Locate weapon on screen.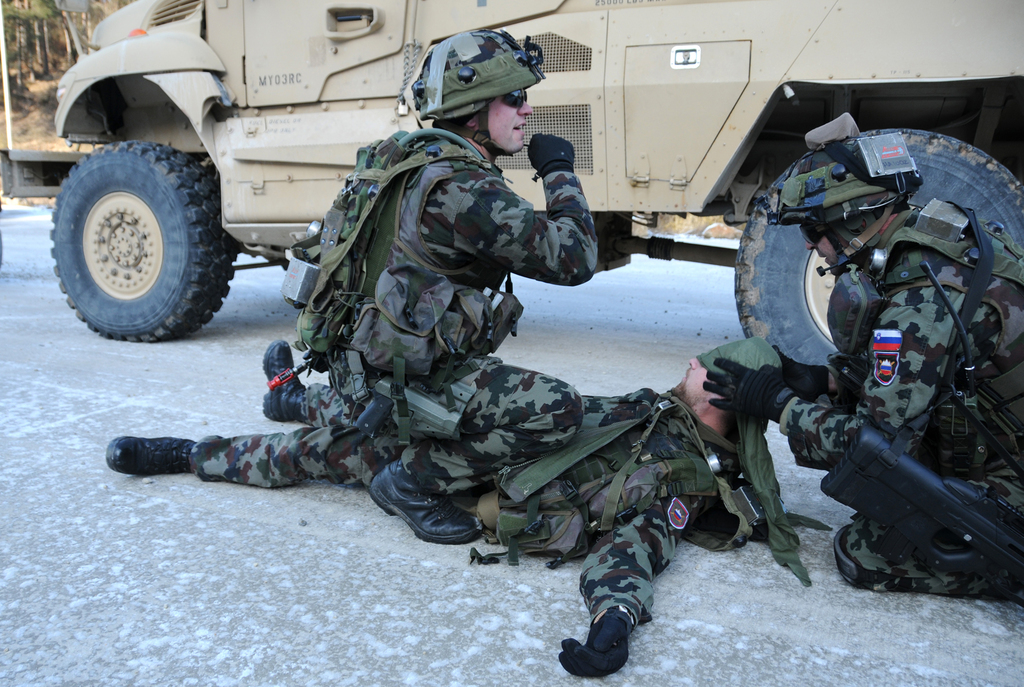
On screen at 350:375:450:446.
